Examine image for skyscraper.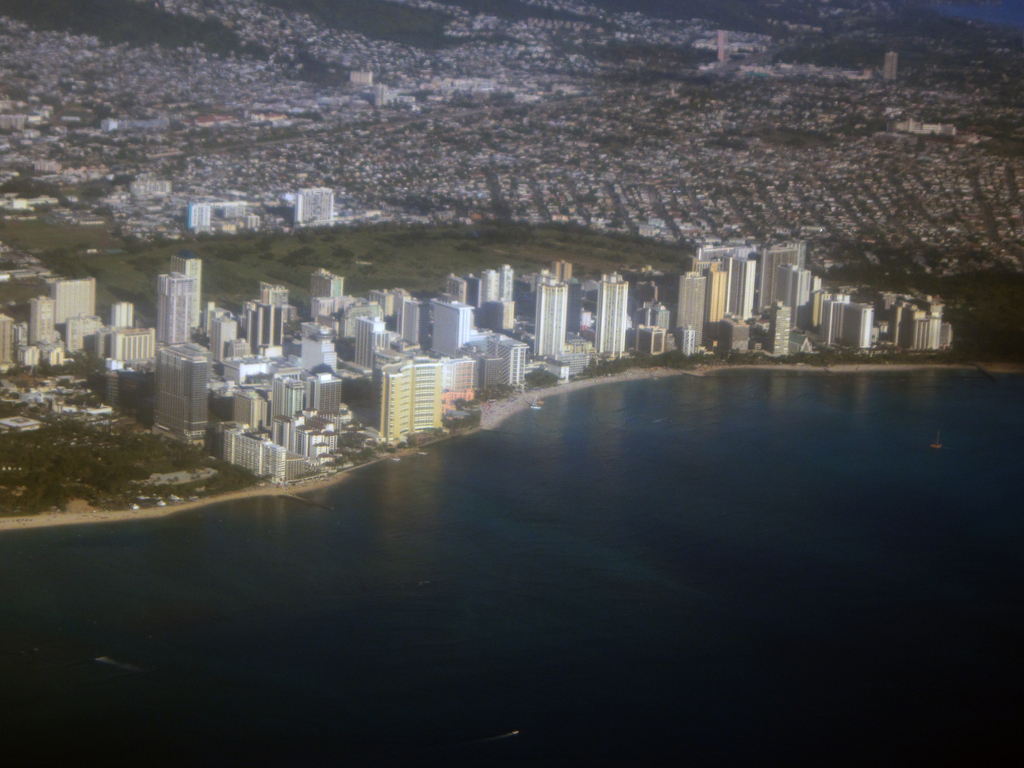
Examination result: crop(769, 301, 789, 355).
